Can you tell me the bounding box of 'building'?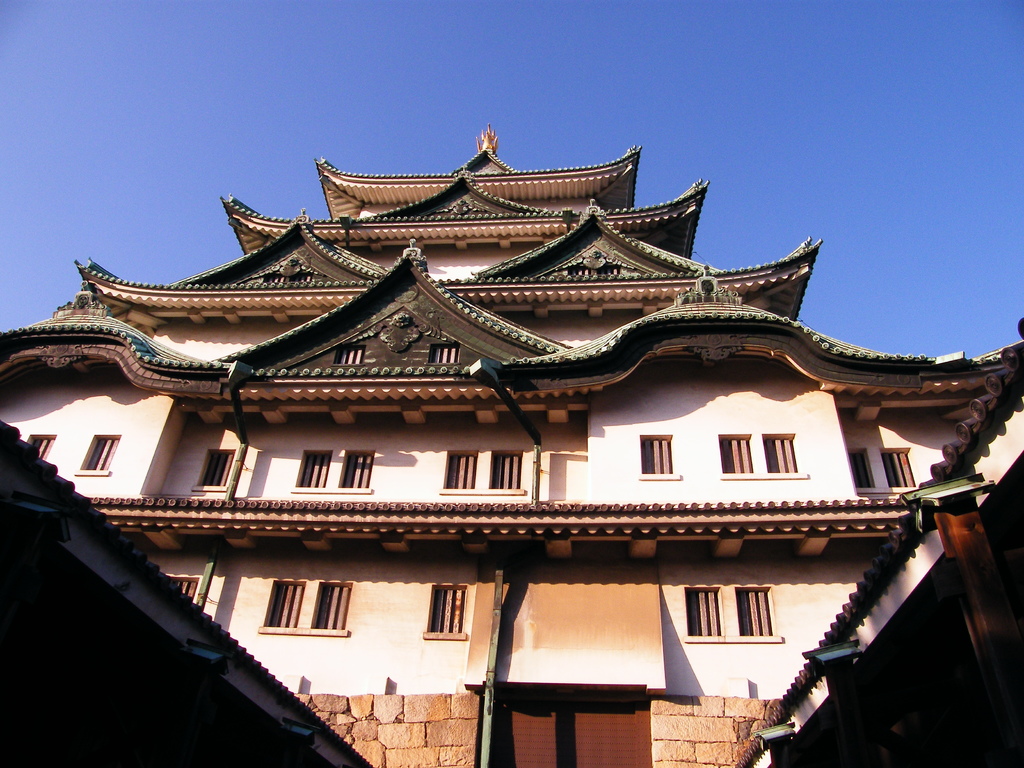
(0,126,1023,767).
